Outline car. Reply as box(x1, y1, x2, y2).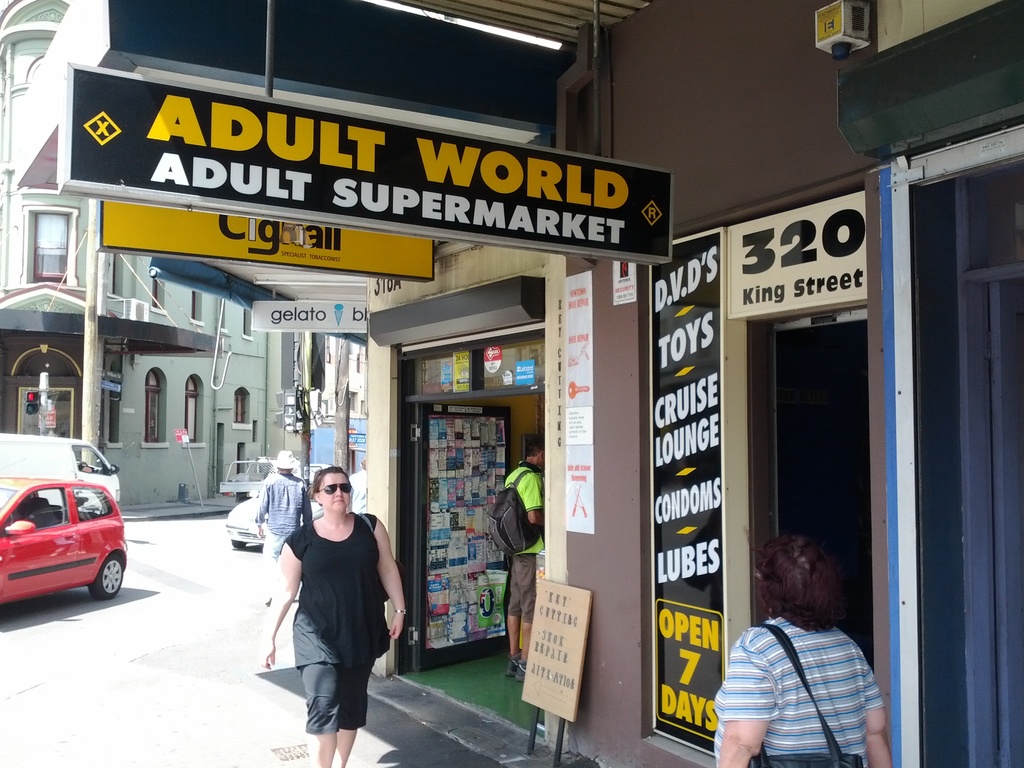
box(0, 458, 127, 601).
